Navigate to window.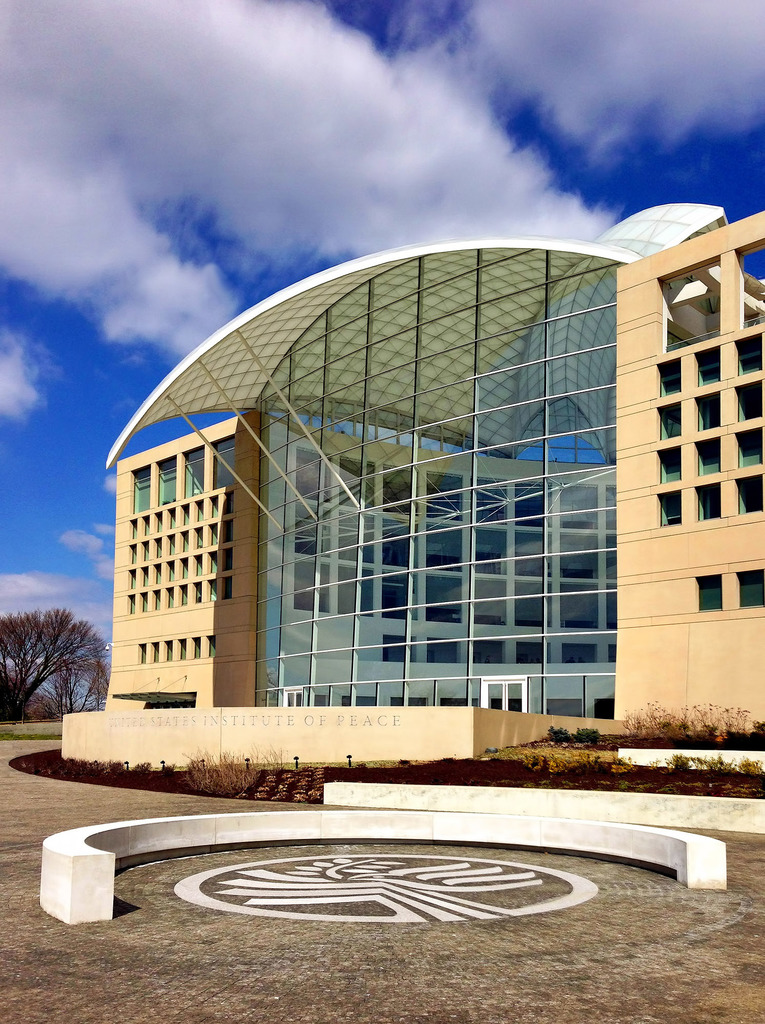
Navigation target: (167,536,176,556).
